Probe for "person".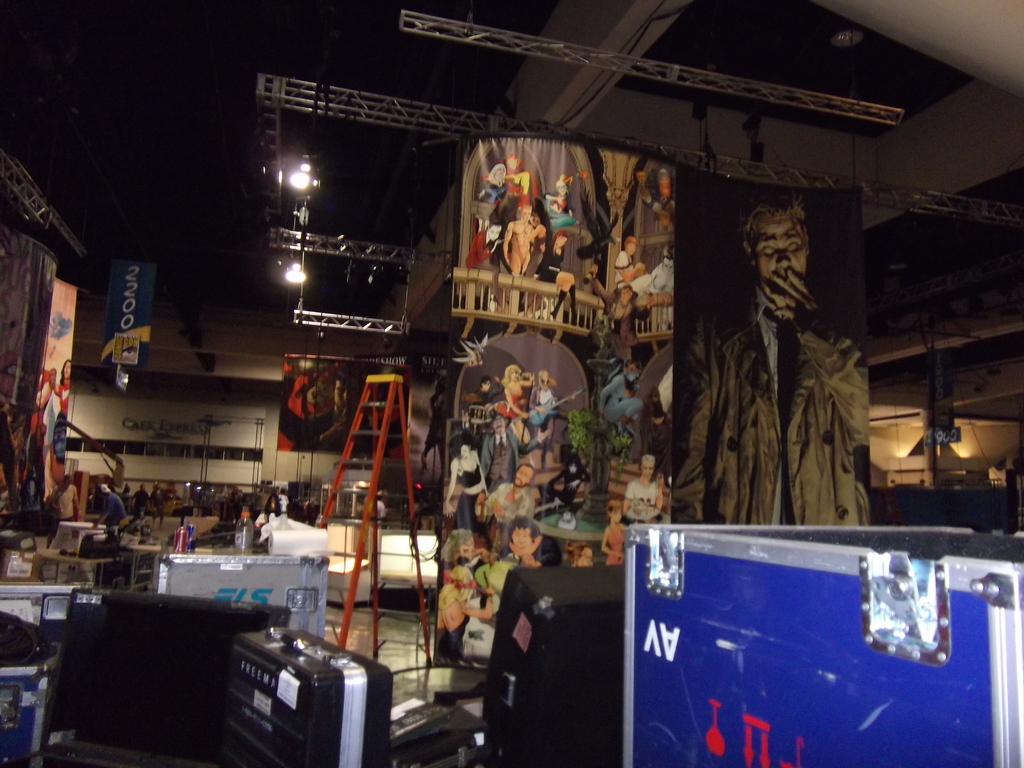
Probe result: <box>614,235,647,286</box>.
